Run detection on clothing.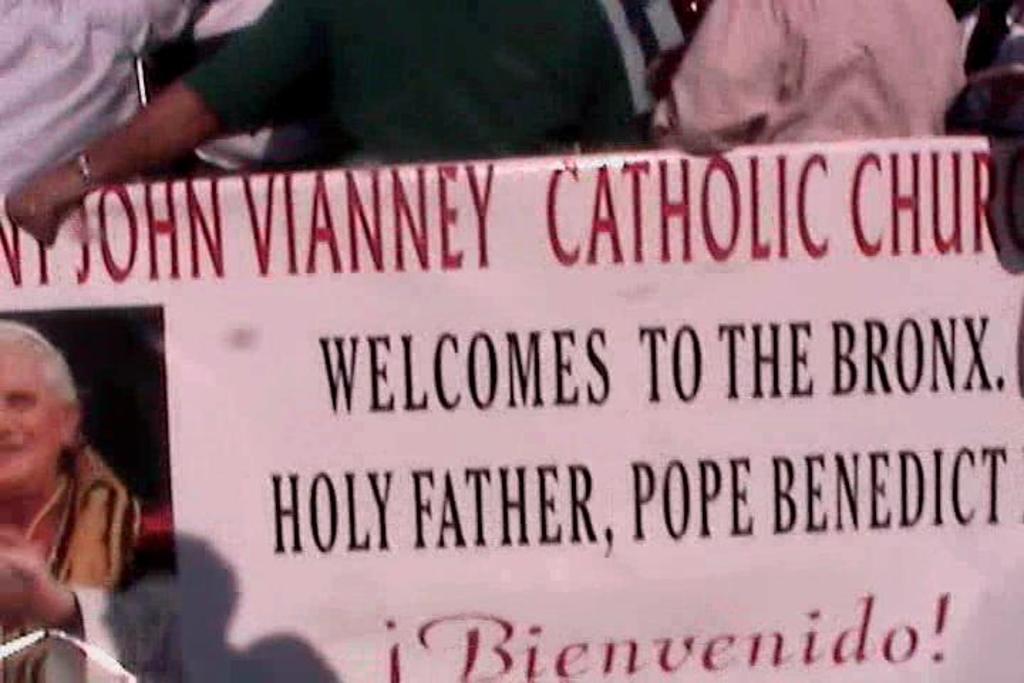
Result: region(718, 0, 981, 135).
